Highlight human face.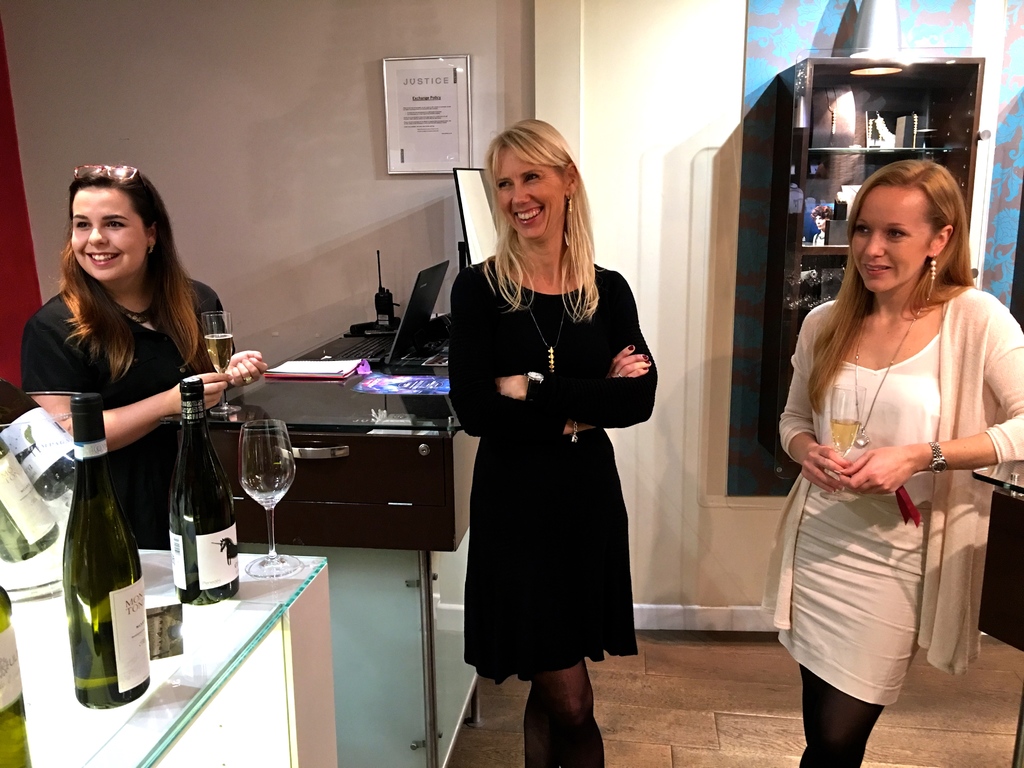
Highlighted region: left=852, top=184, right=925, bottom=288.
